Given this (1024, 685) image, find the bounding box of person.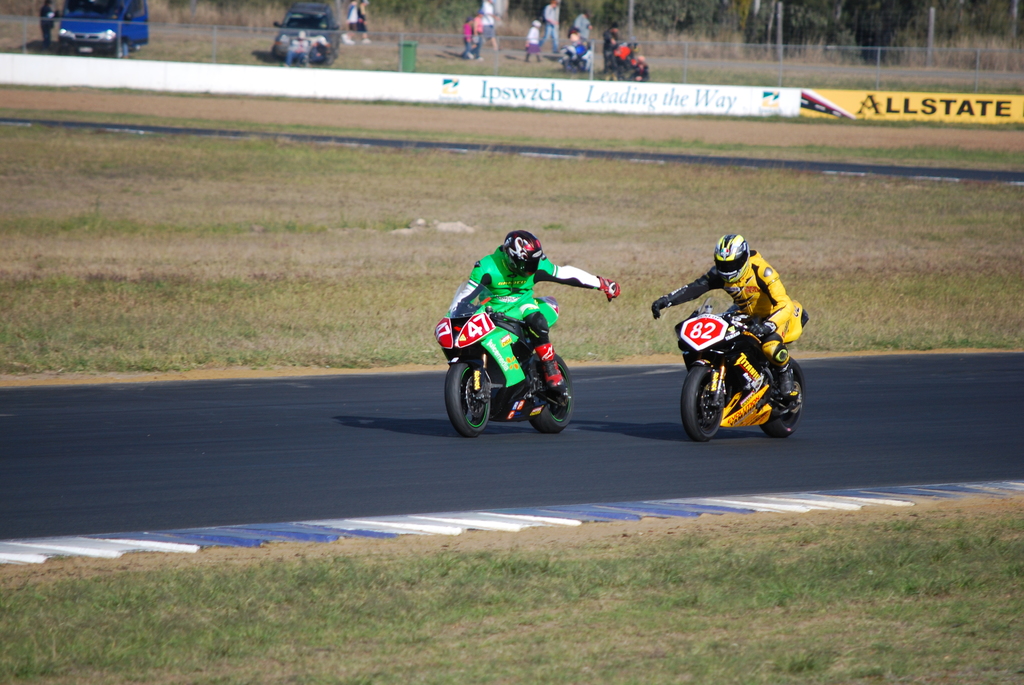
select_region(34, 0, 60, 52).
